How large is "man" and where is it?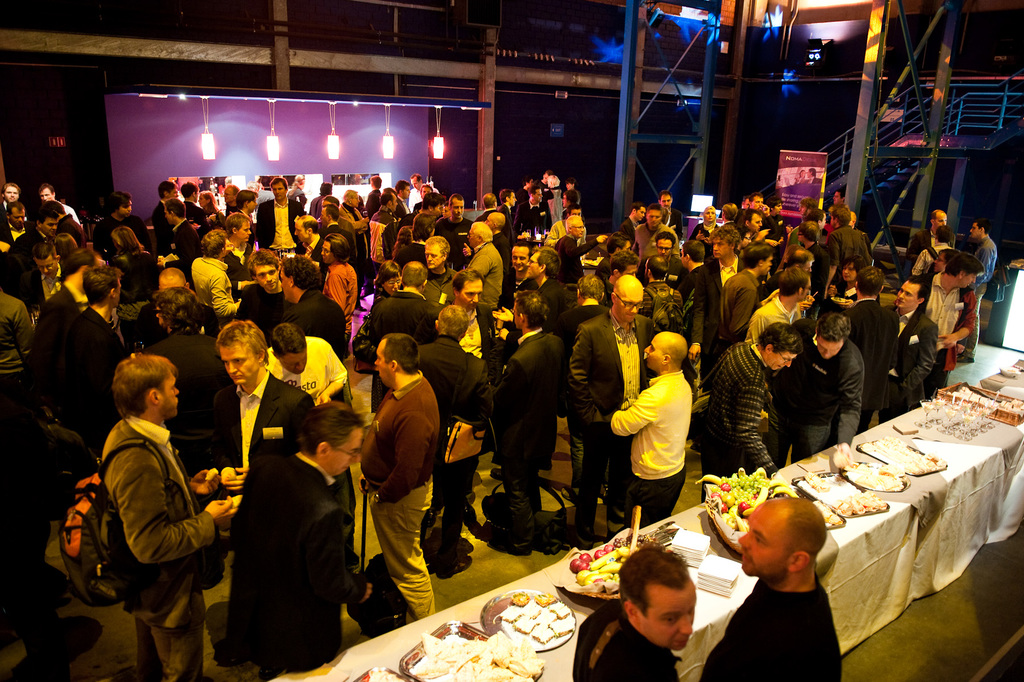
Bounding box: region(70, 342, 235, 674).
